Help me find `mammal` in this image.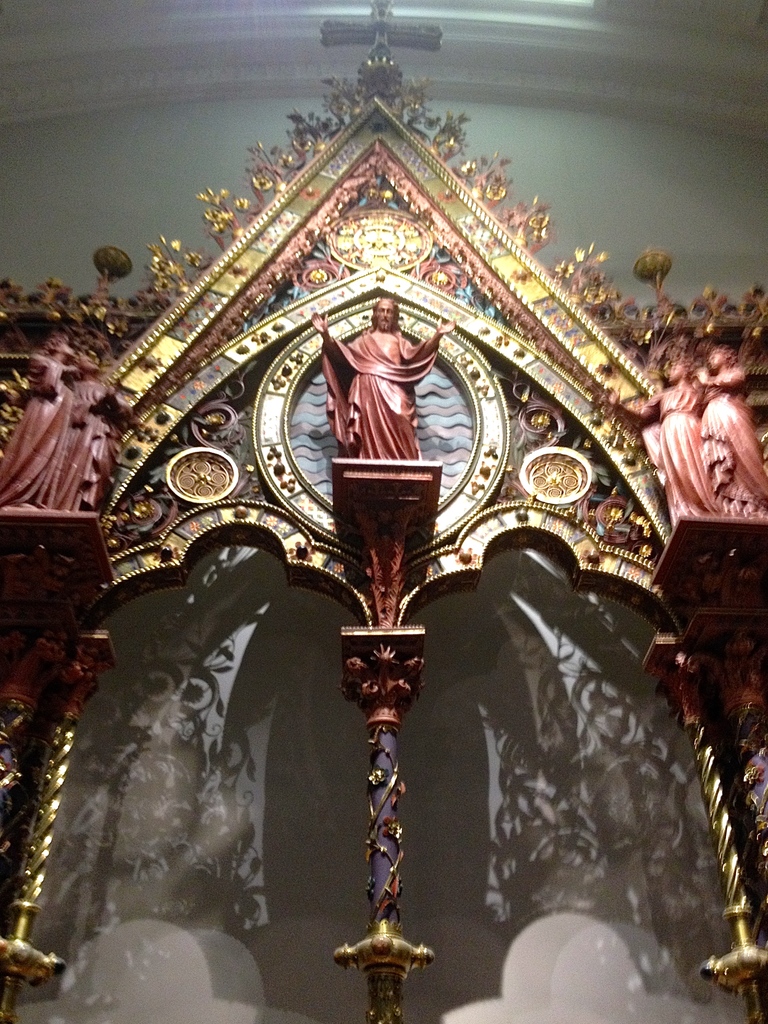
Found it: 0 339 84 511.
